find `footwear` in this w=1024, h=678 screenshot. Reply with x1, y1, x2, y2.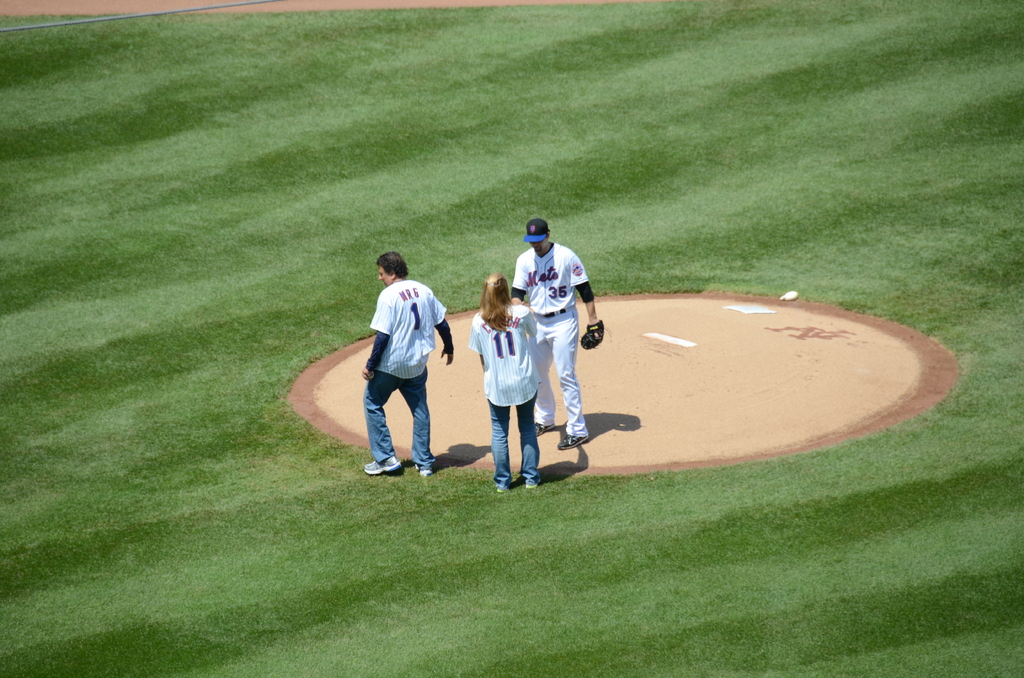
534, 420, 555, 436.
